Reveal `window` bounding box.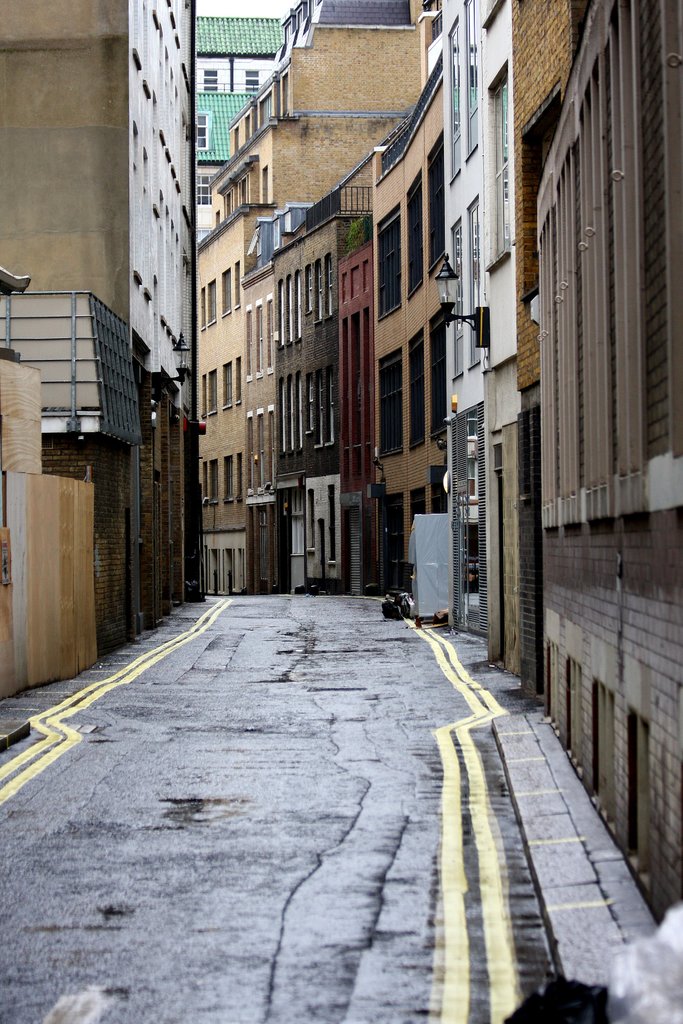
Revealed: x1=305 y1=372 x2=317 y2=430.
